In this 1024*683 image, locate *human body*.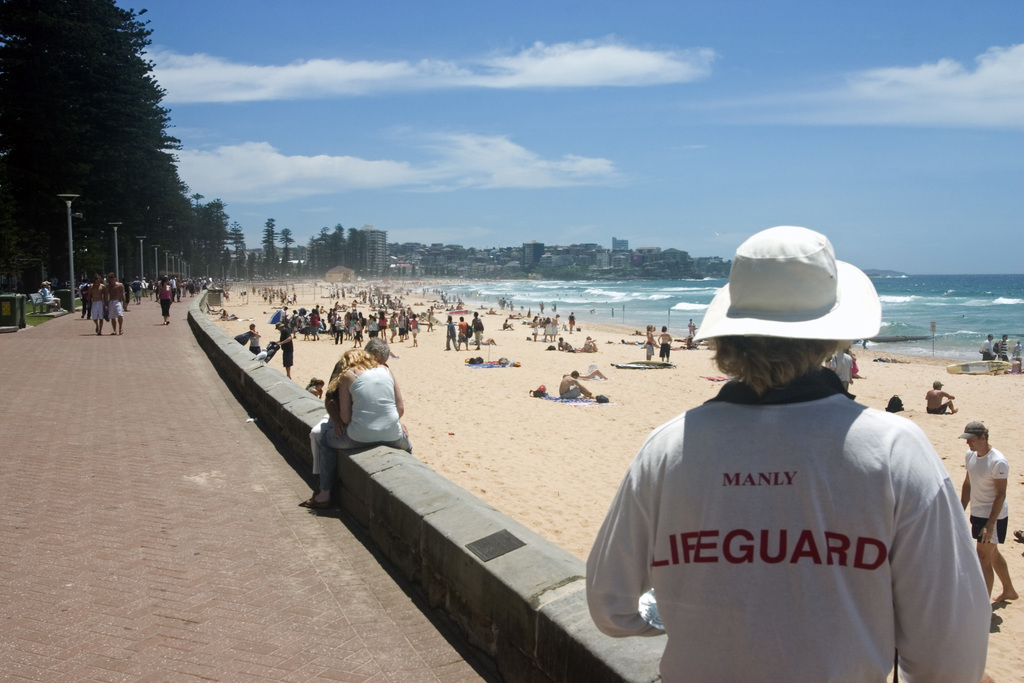
Bounding box: (687, 318, 696, 337).
